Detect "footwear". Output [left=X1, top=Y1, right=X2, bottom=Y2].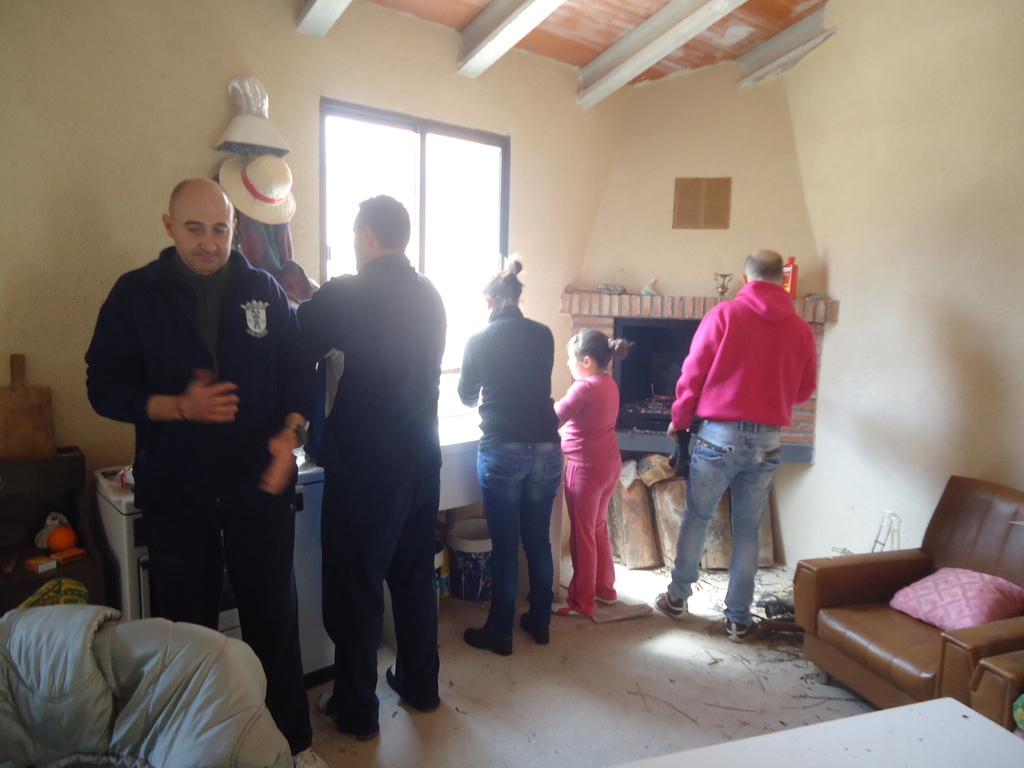
[left=717, top=616, right=746, bottom=641].
